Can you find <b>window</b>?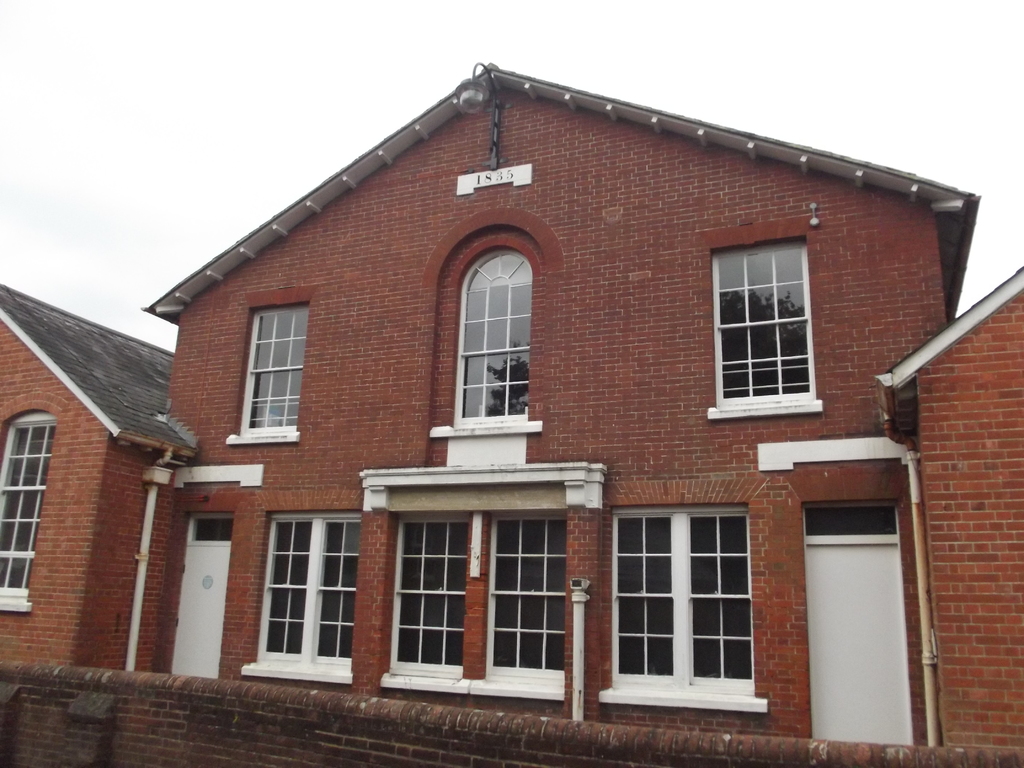
Yes, bounding box: bbox=[616, 508, 752, 698].
